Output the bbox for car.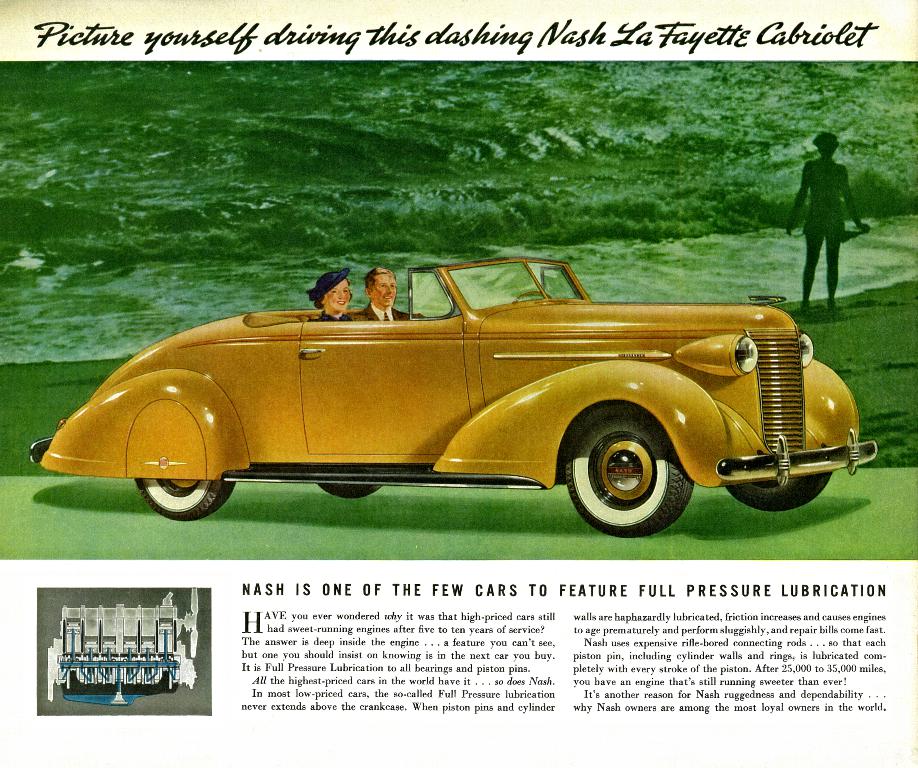
locate(30, 249, 881, 538).
